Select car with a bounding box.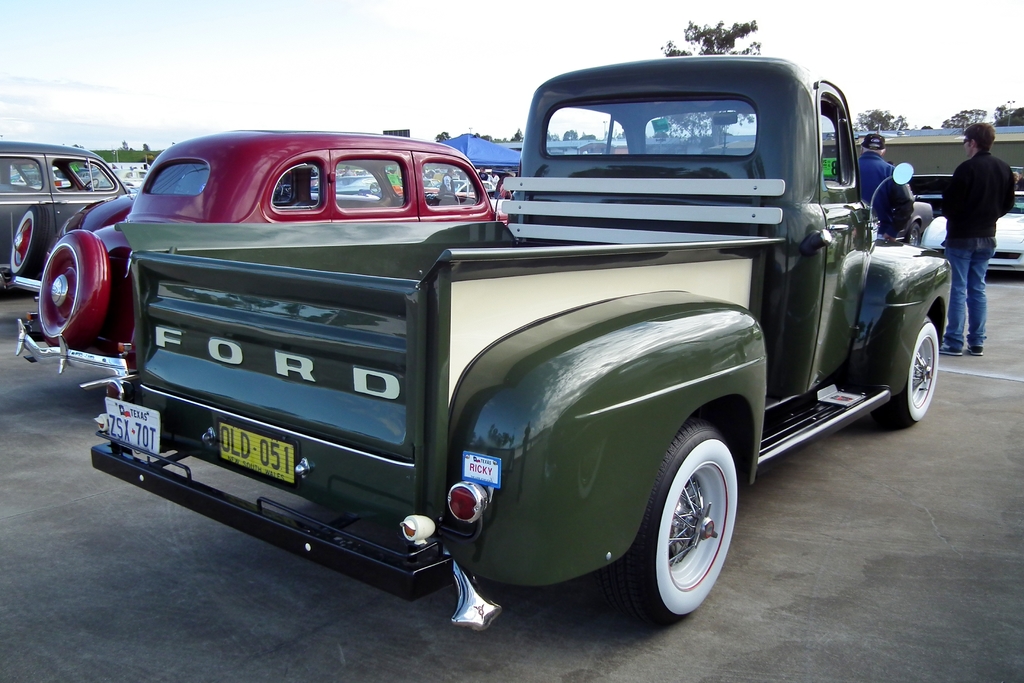
left=0, top=135, right=118, bottom=278.
